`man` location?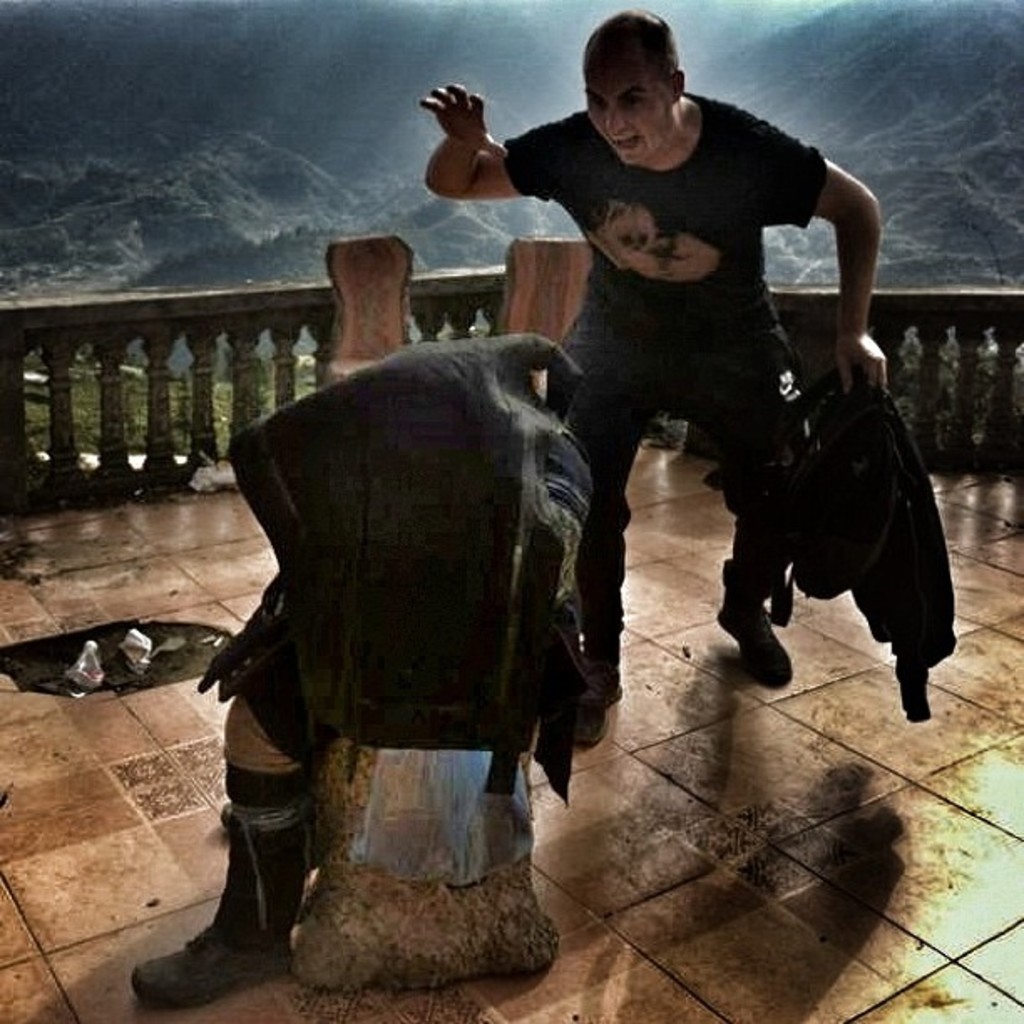
l=129, t=330, r=597, b=1009
